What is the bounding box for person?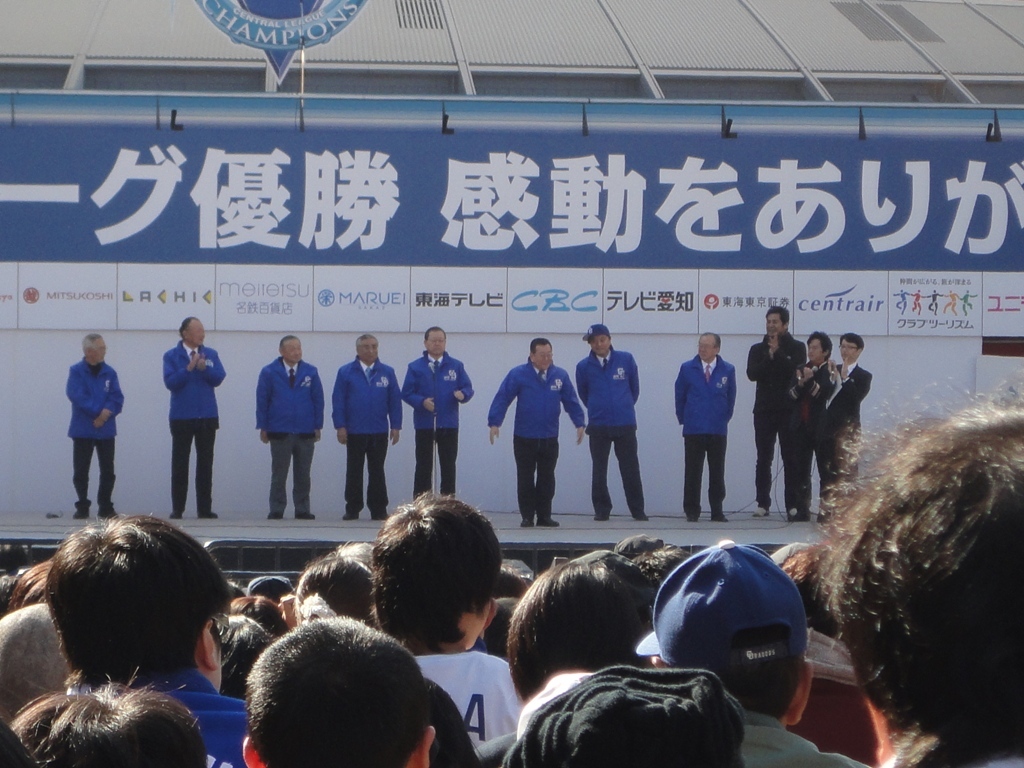
255,336,327,523.
